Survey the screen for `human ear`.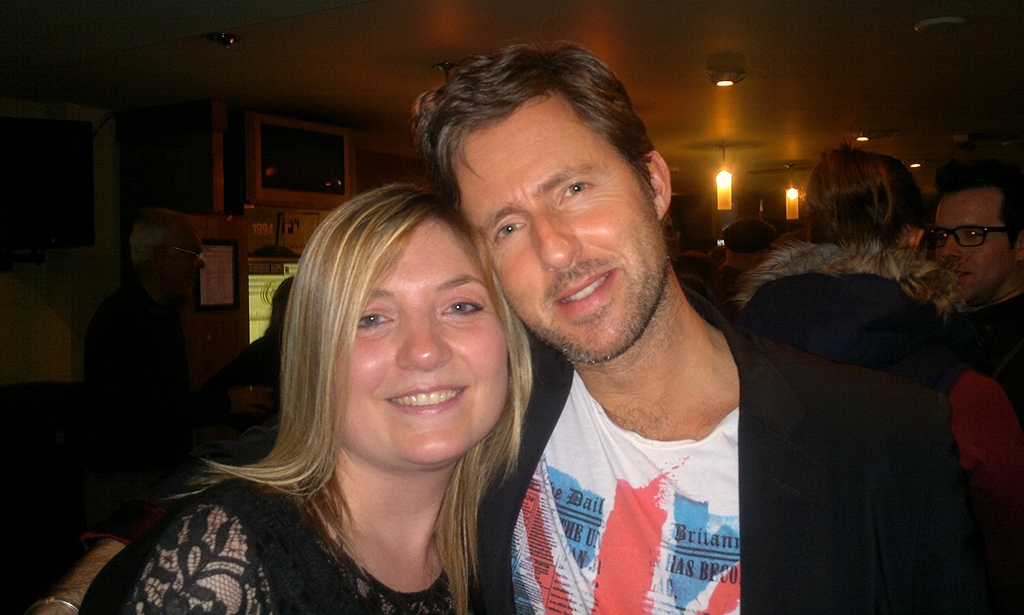
Survey found: (x1=647, y1=150, x2=668, y2=216).
